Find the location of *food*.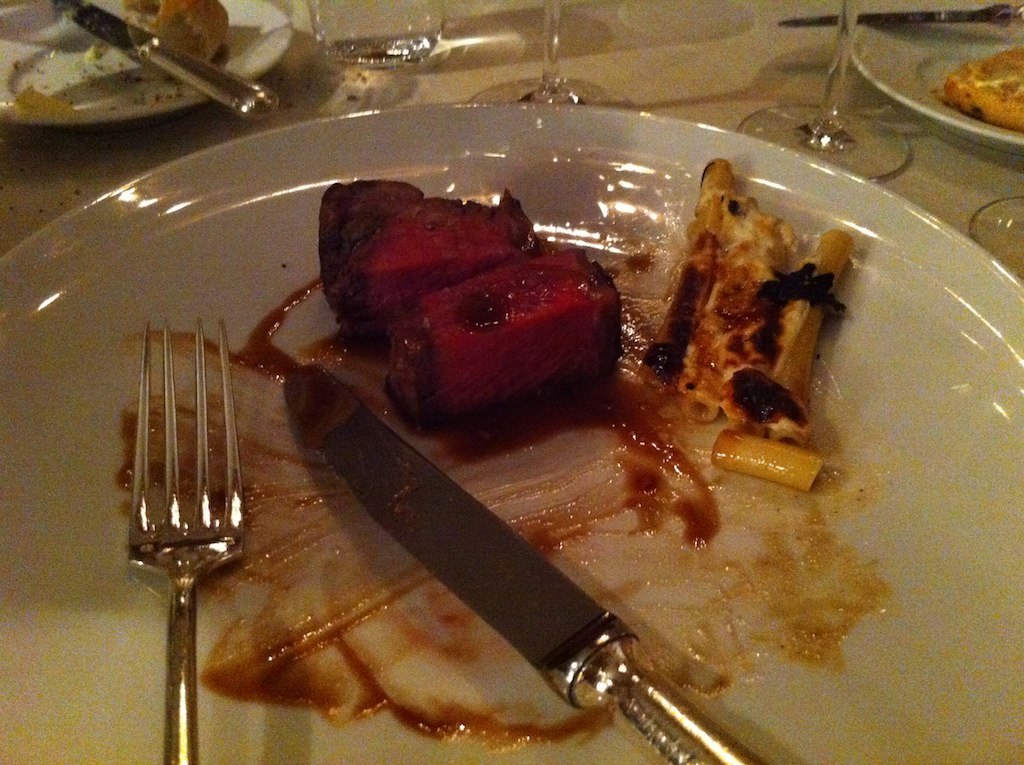
Location: select_region(938, 46, 1023, 129).
